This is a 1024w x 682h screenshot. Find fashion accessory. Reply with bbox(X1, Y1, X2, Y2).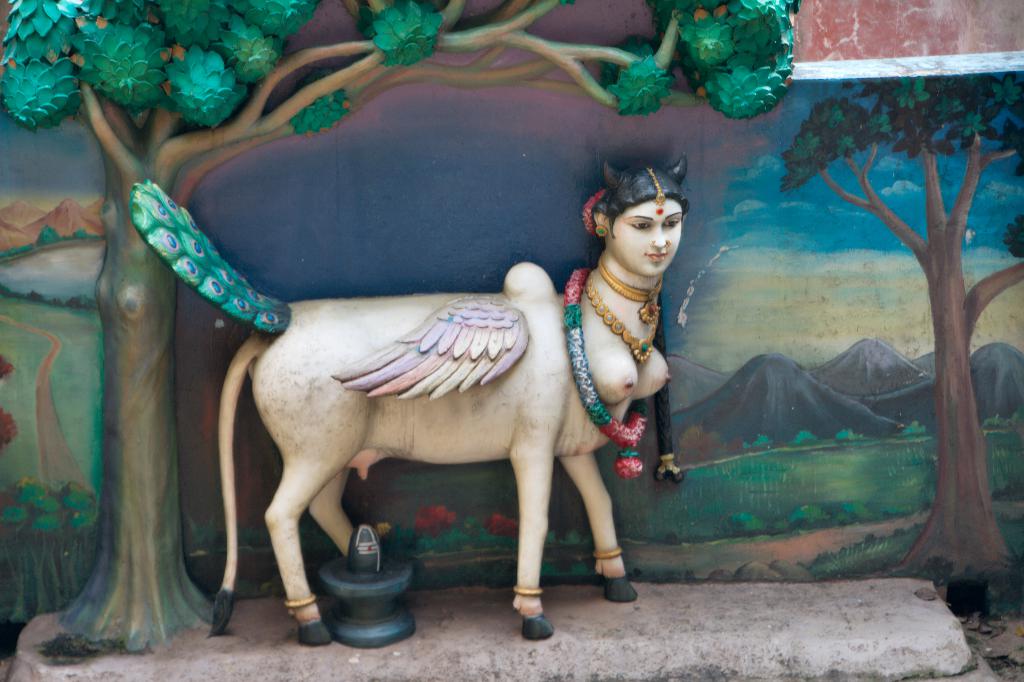
bbox(591, 549, 625, 561).
